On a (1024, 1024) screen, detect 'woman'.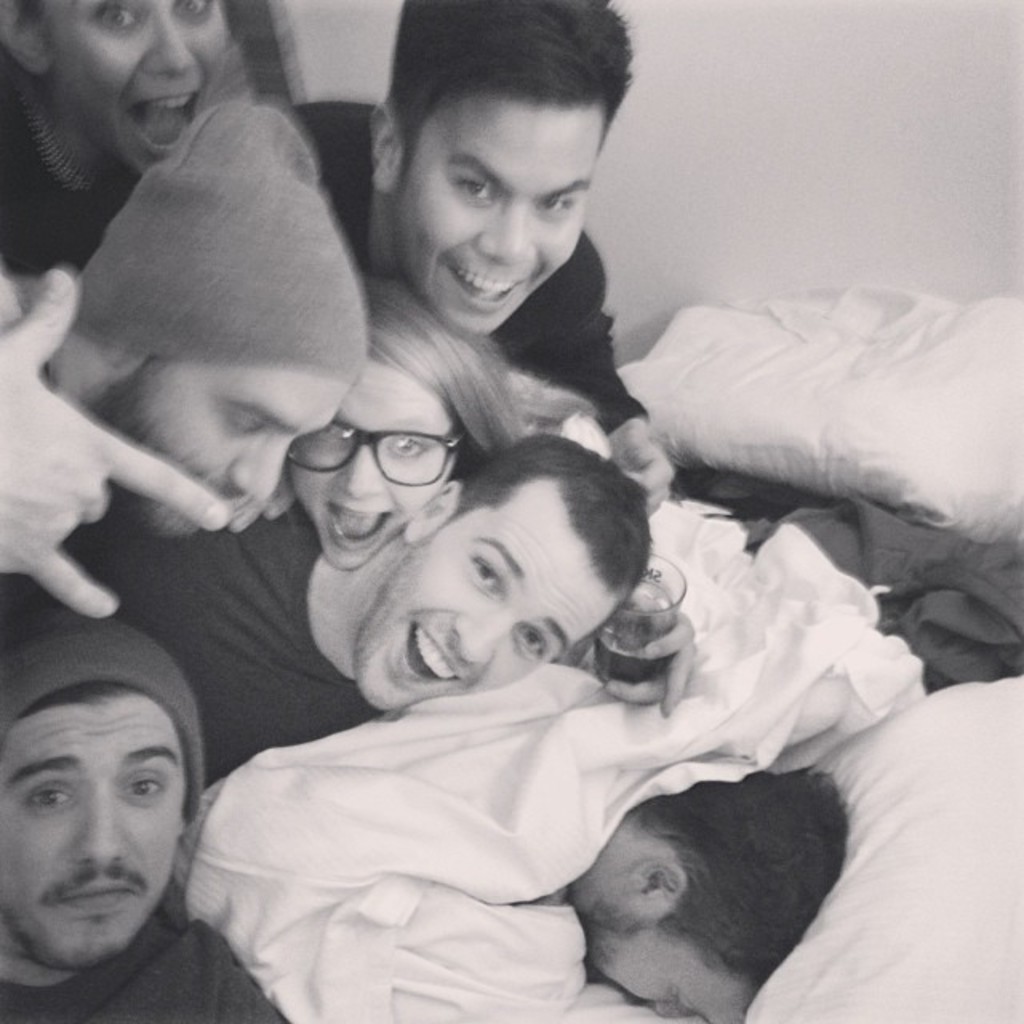
Rect(274, 277, 520, 563).
